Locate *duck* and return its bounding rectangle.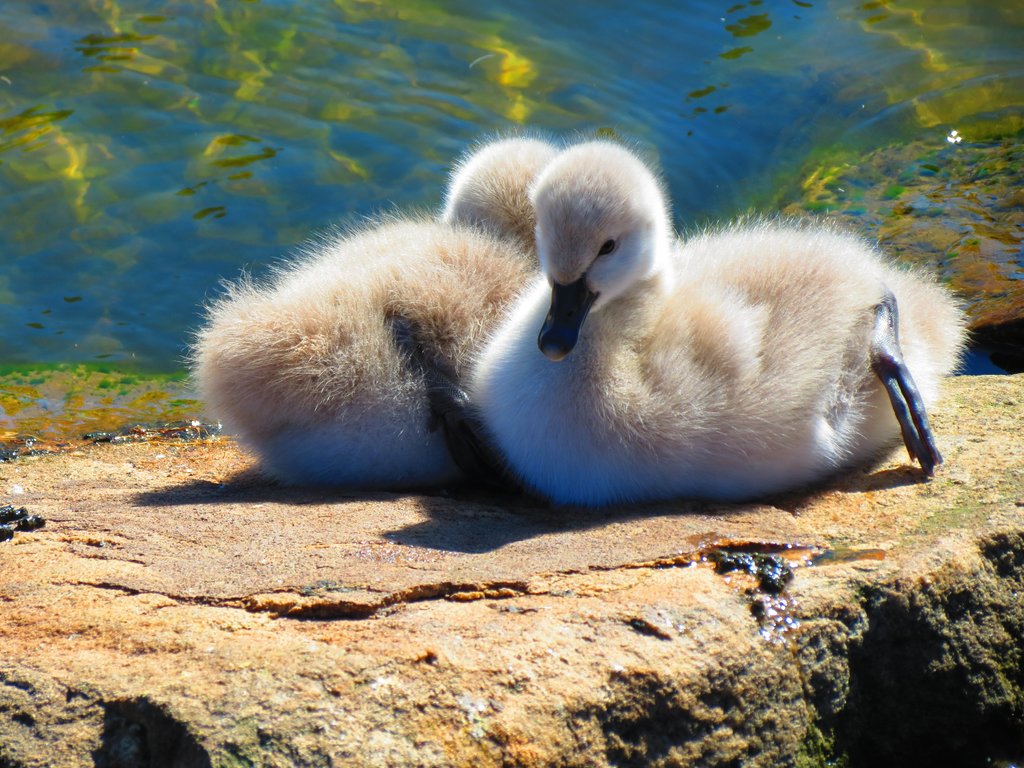
bbox=[189, 132, 578, 481].
